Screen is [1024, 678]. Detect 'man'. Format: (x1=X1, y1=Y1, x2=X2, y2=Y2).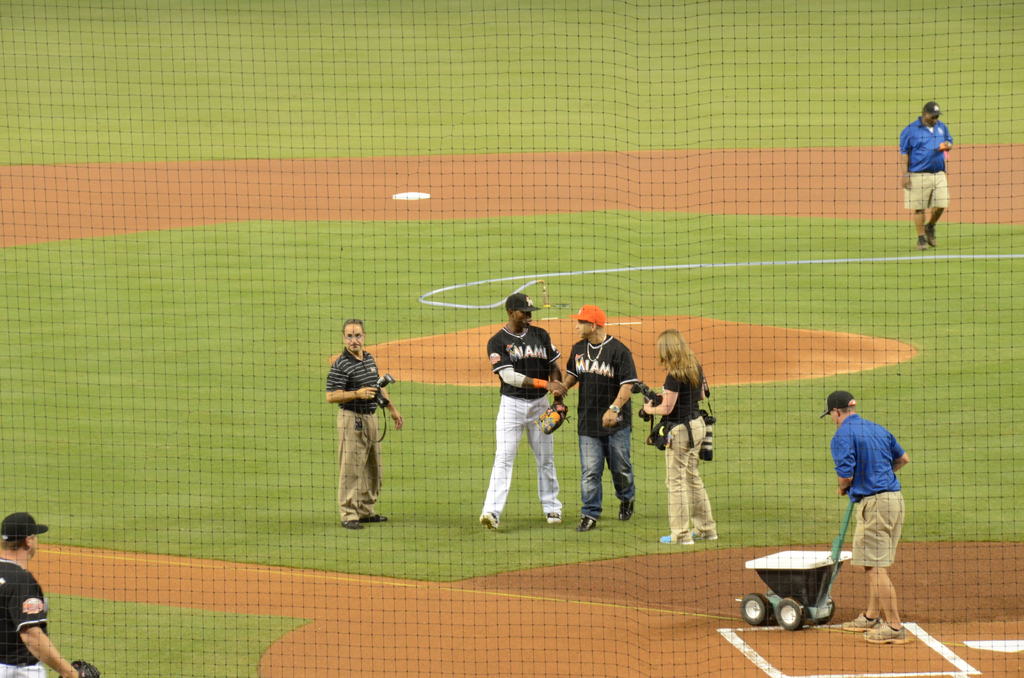
(x1=483, y1=291, x2=579, y2=532).
